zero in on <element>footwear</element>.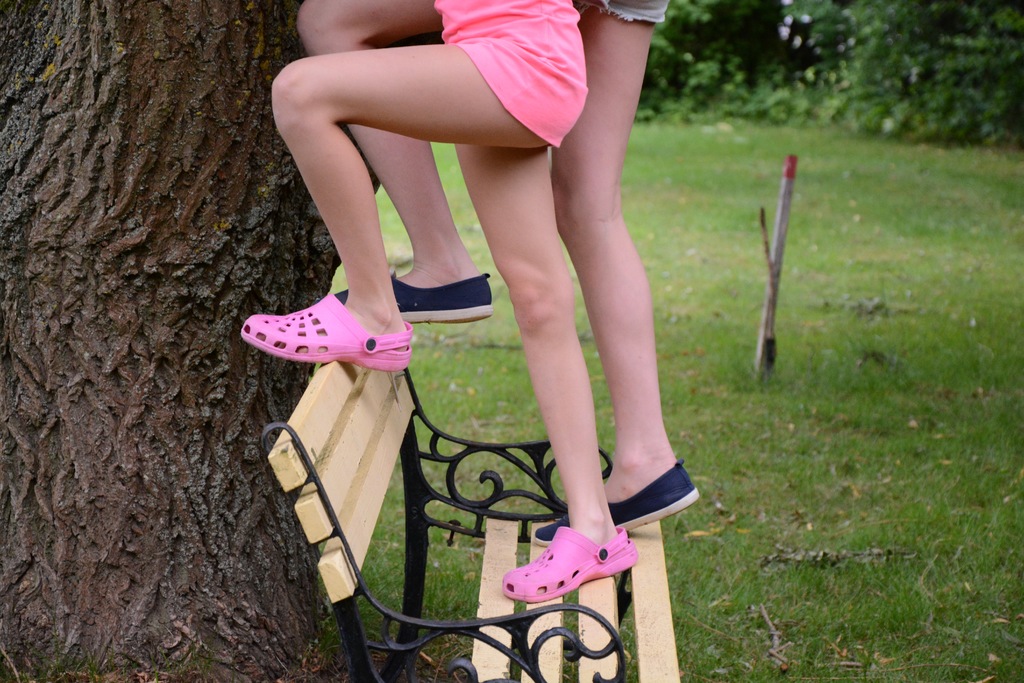
Zeroed in: (x1=502, y1=520, x2=638, y2=609).
